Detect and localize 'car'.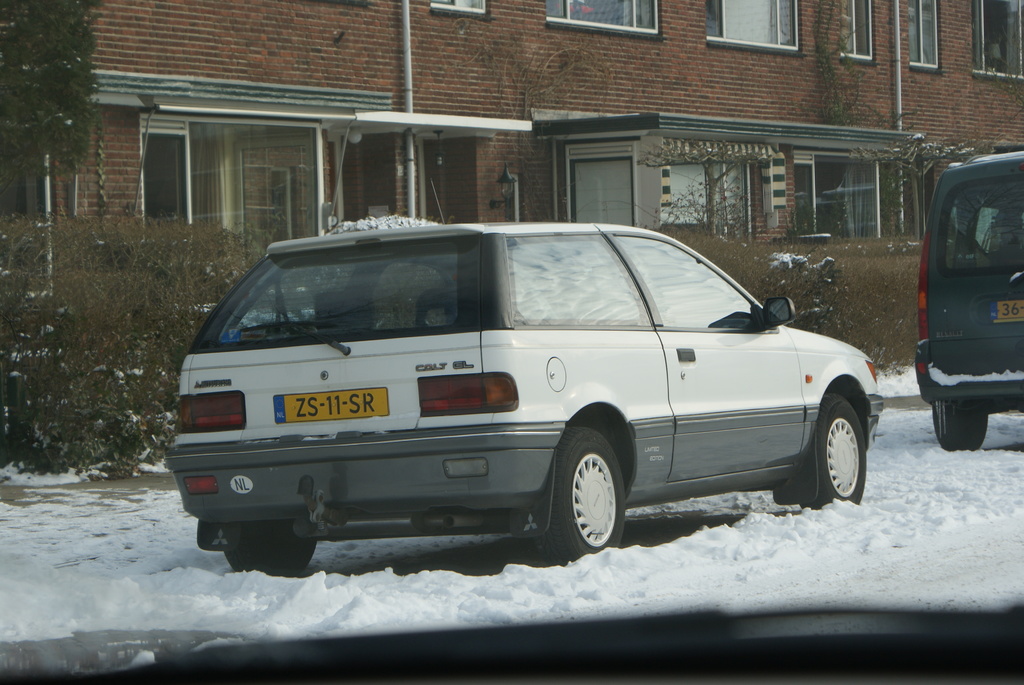
Localized at x1=913 y1=148 x2=1023 y2=450.
